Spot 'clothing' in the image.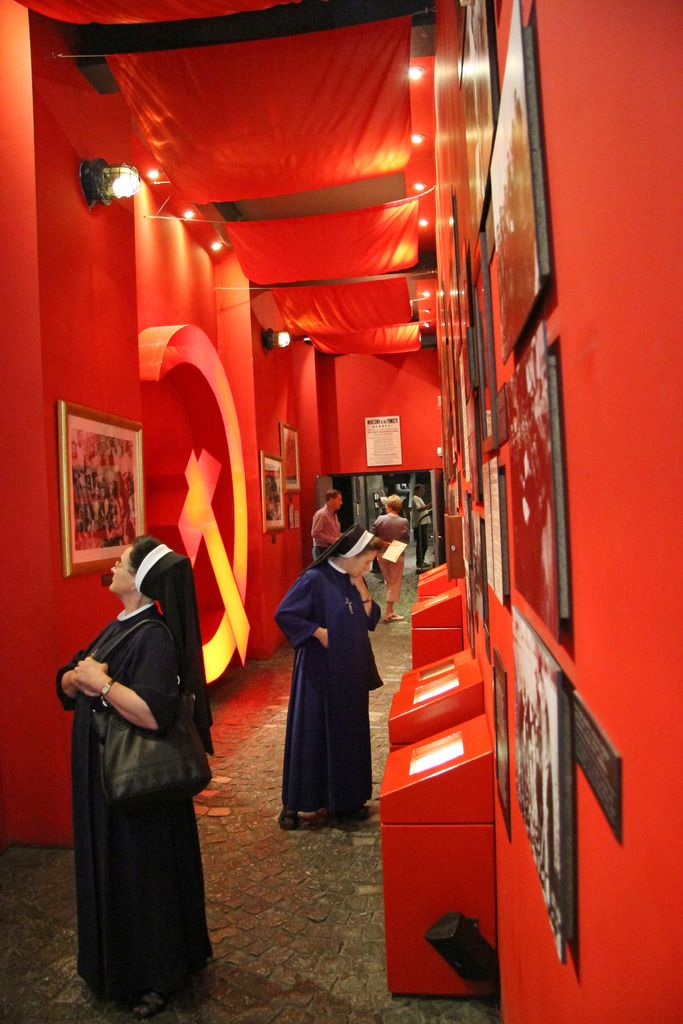
'clothing' found at [410,496,429,568].
